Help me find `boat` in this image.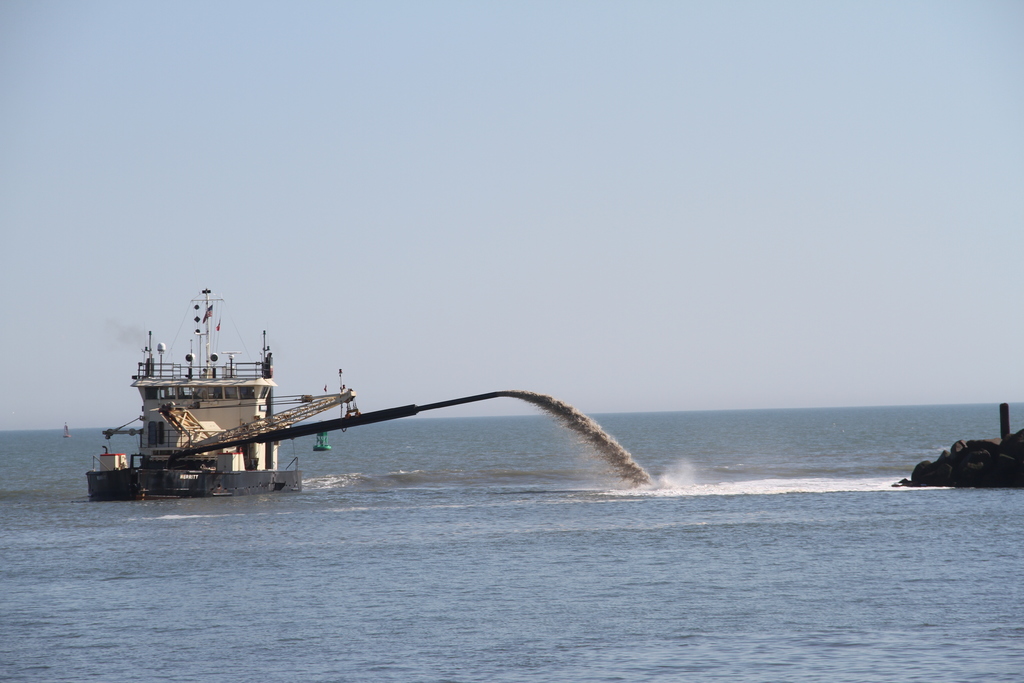
Found it: BBox(90, 290, 303, 502).
